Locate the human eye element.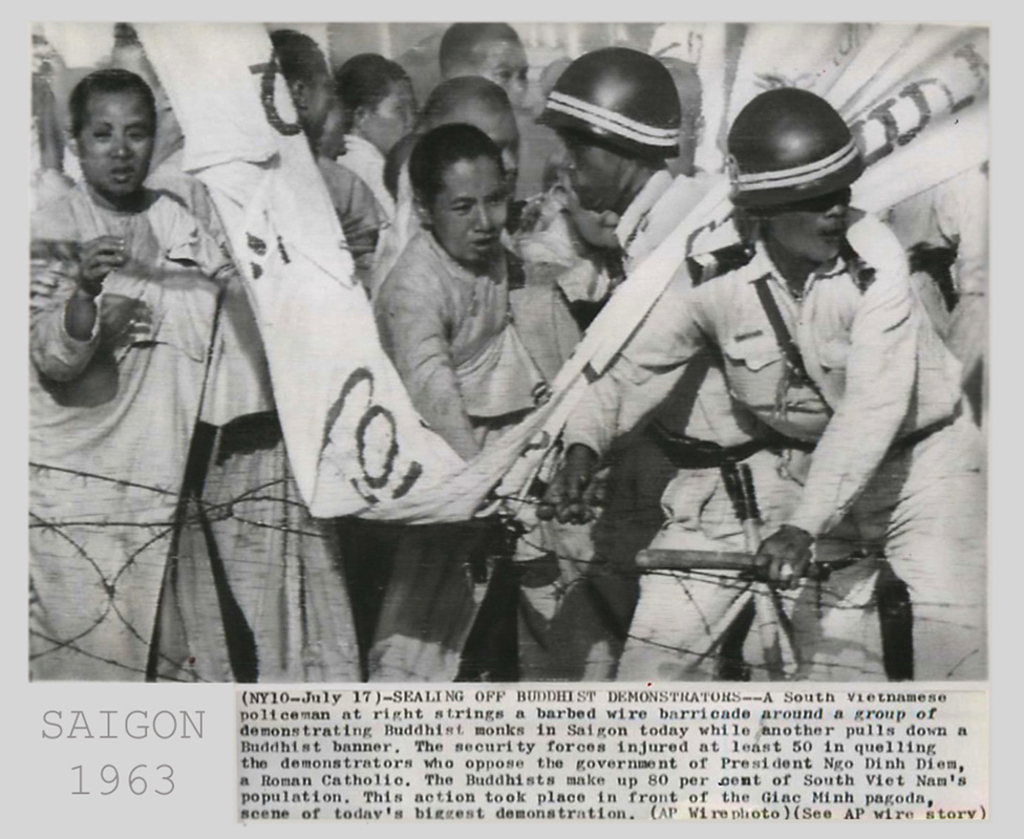
Element bbox: 126,129,146,145.
